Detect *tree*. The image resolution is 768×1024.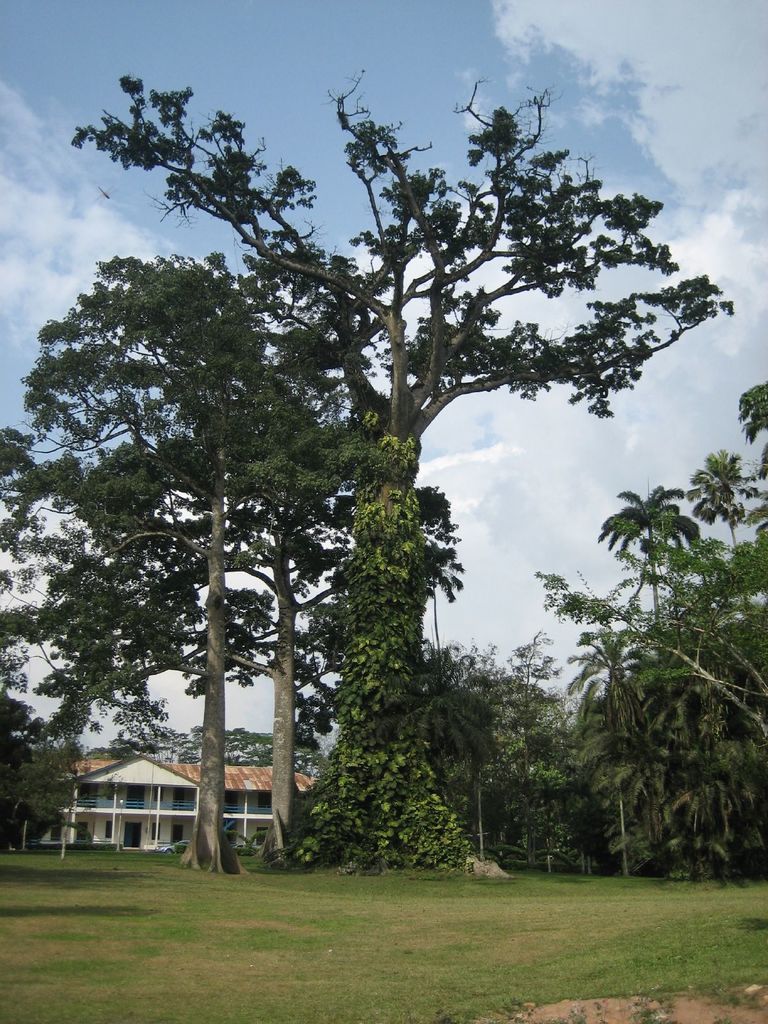
bbox=(575, 635, 664, 876).
